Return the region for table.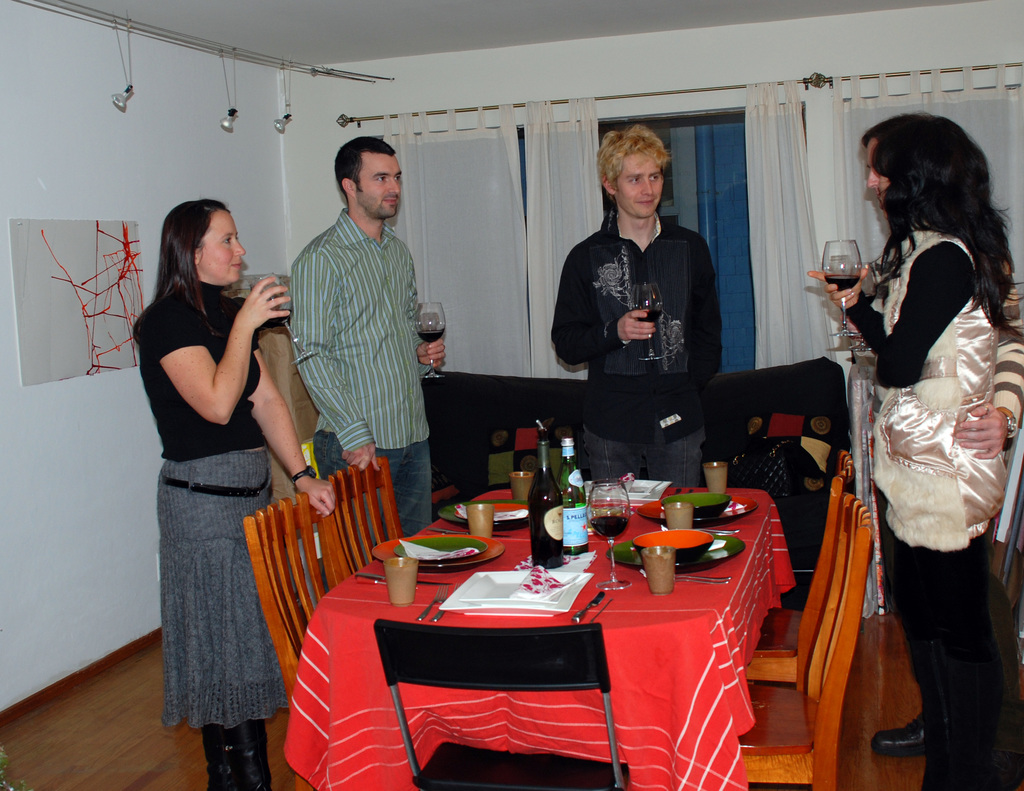
290/503/784/788.
